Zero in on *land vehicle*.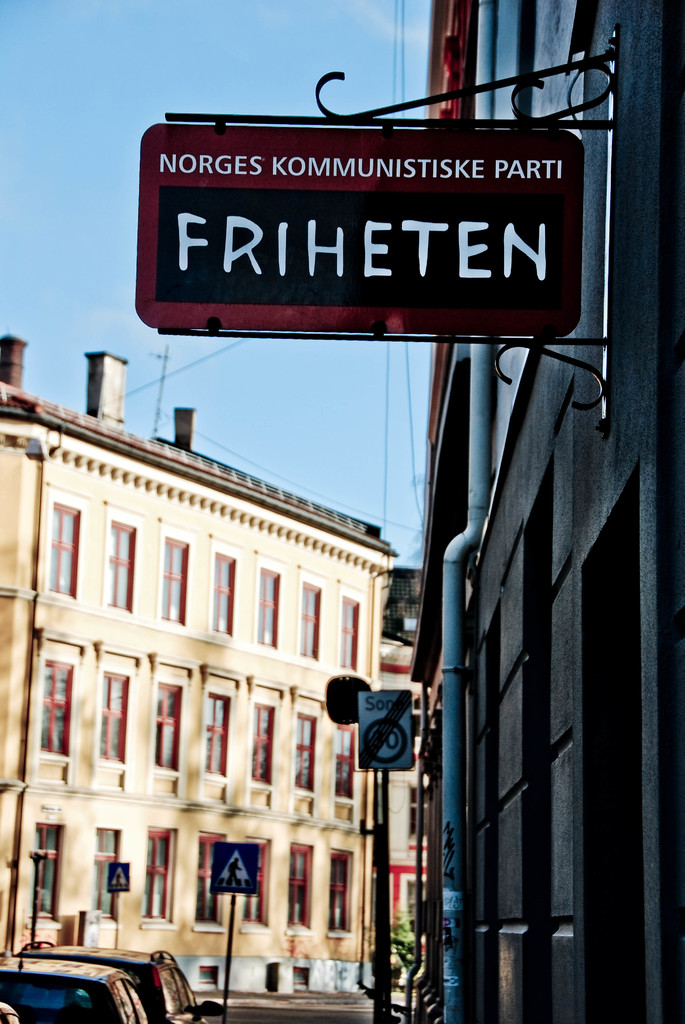
Zeroed in: rect(0, 956, 153, 1023).
